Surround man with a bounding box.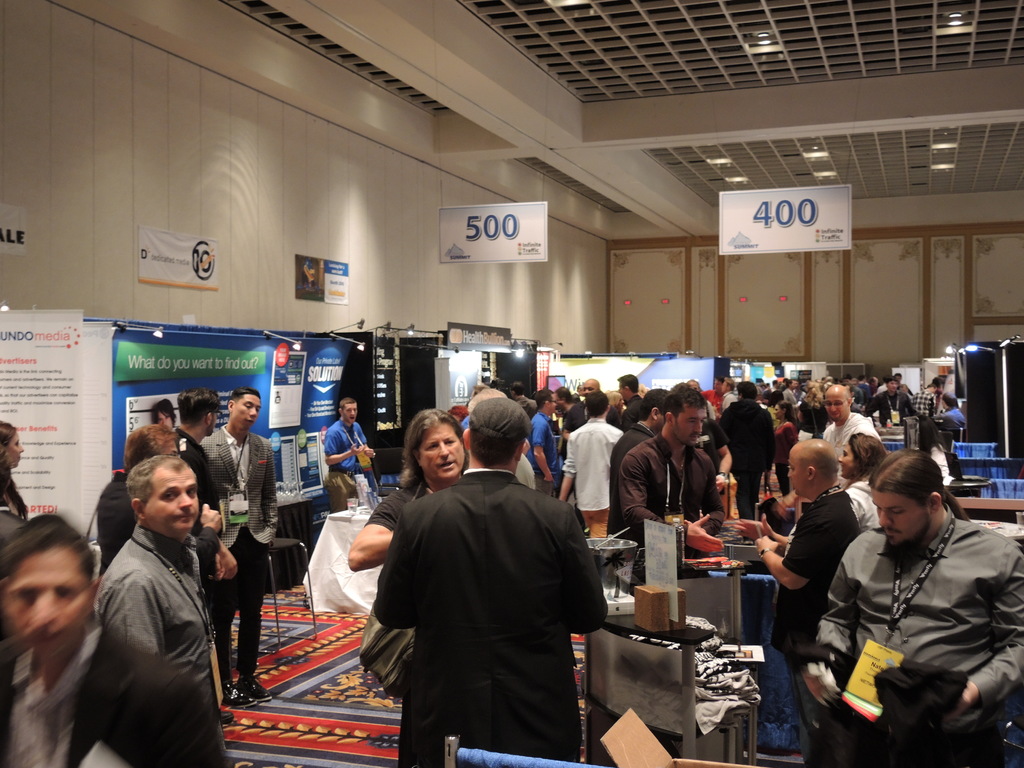
locate(99, 461, 220, 688).
